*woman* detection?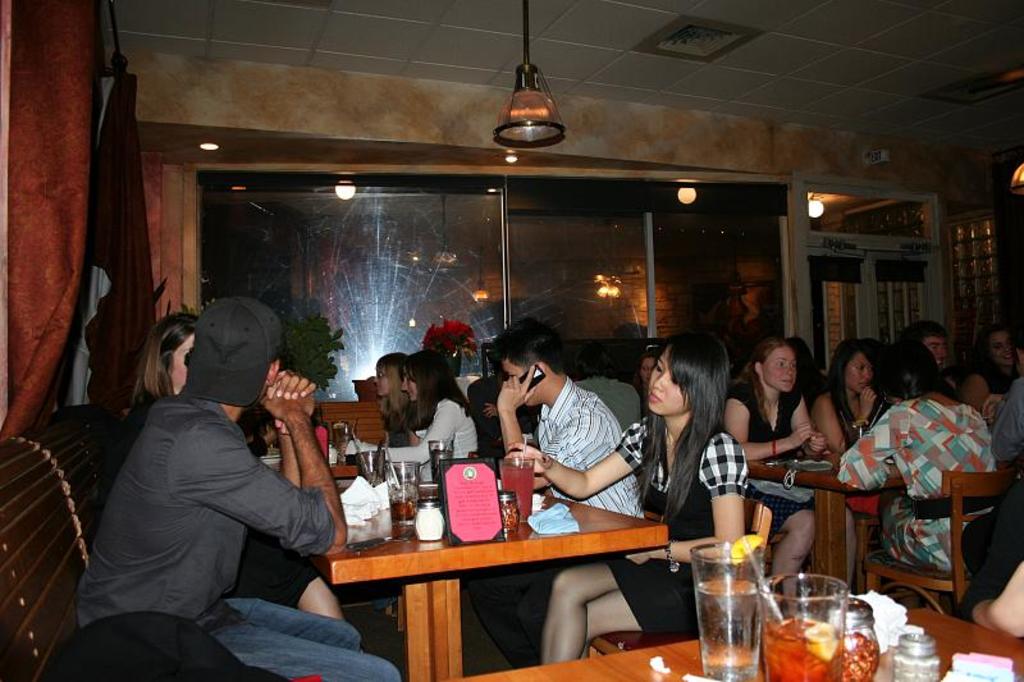
(x1=504, y1=330, x2=748, y2=664)
